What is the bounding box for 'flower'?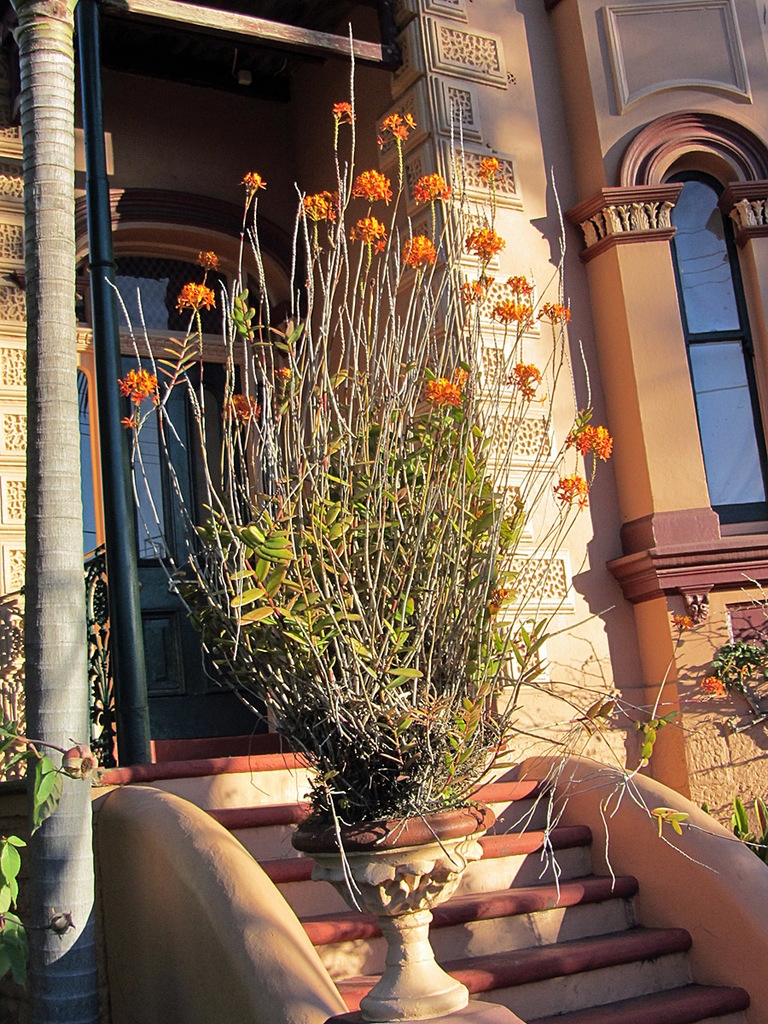
<region>198, 247, 220, 271</region>.
